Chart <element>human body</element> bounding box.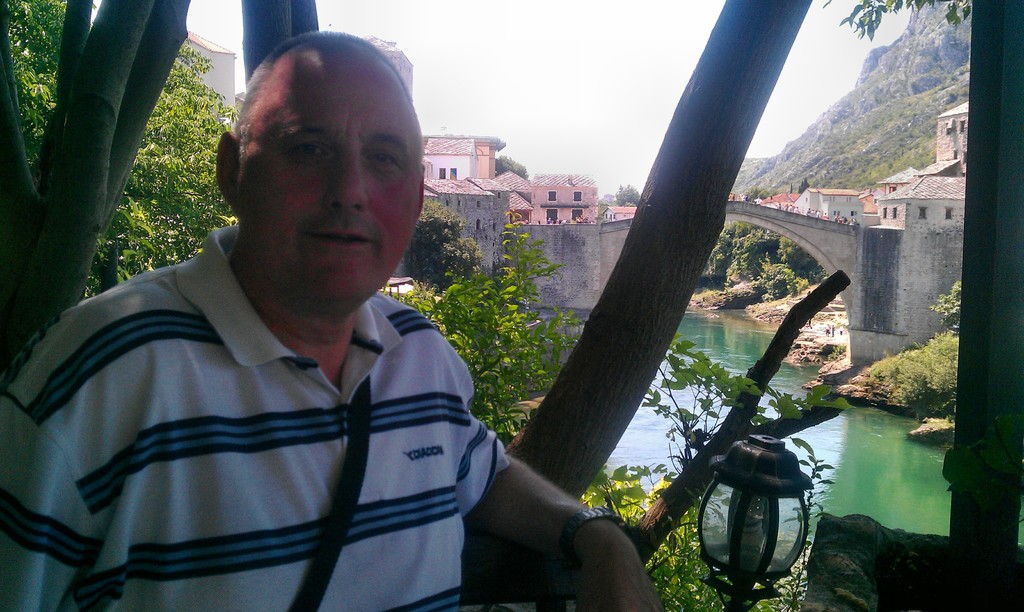
Charted: box(28, 85, 617, 611).
